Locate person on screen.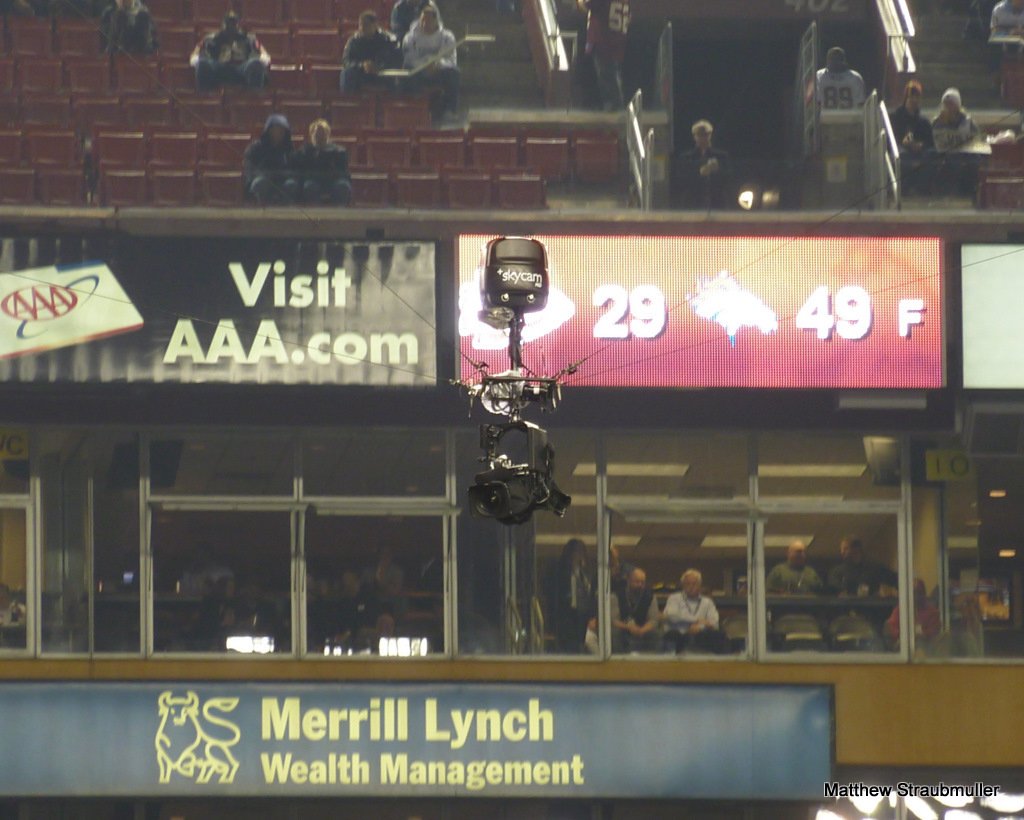
On screen at l=236, t=115, r=289, b=200.
